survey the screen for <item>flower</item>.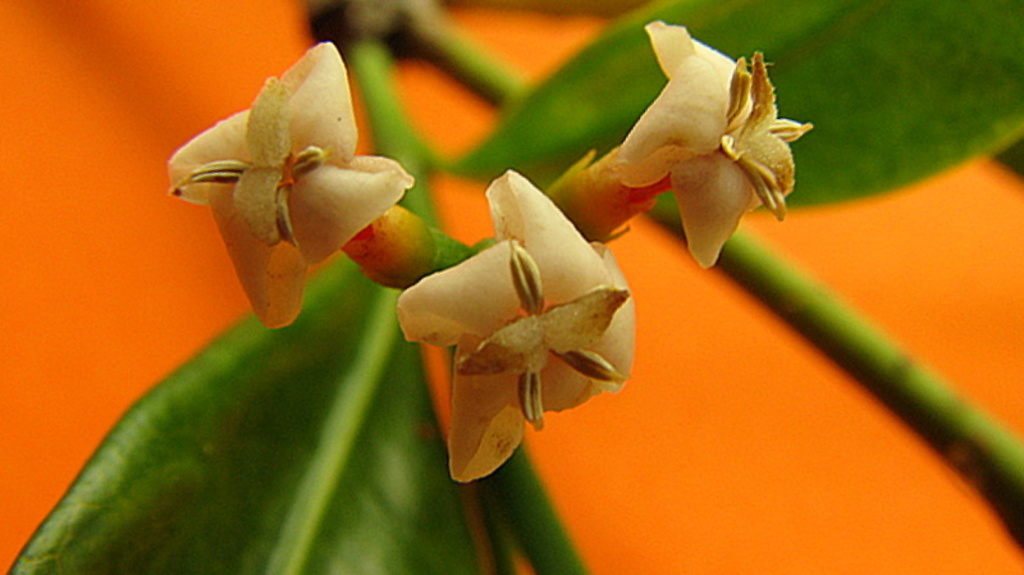
Survey found: 163, 41, 413, 330.
